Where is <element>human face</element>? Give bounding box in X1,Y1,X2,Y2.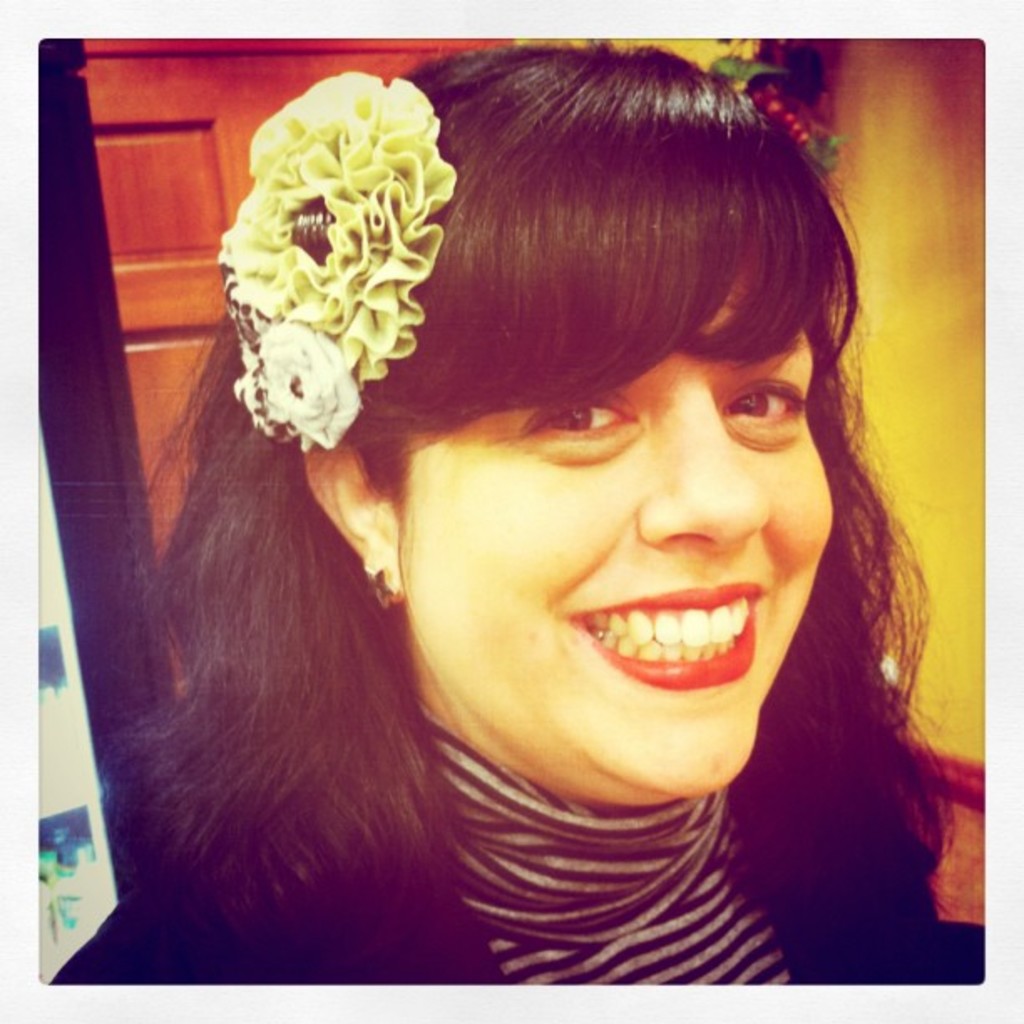
398,261,838,813.
